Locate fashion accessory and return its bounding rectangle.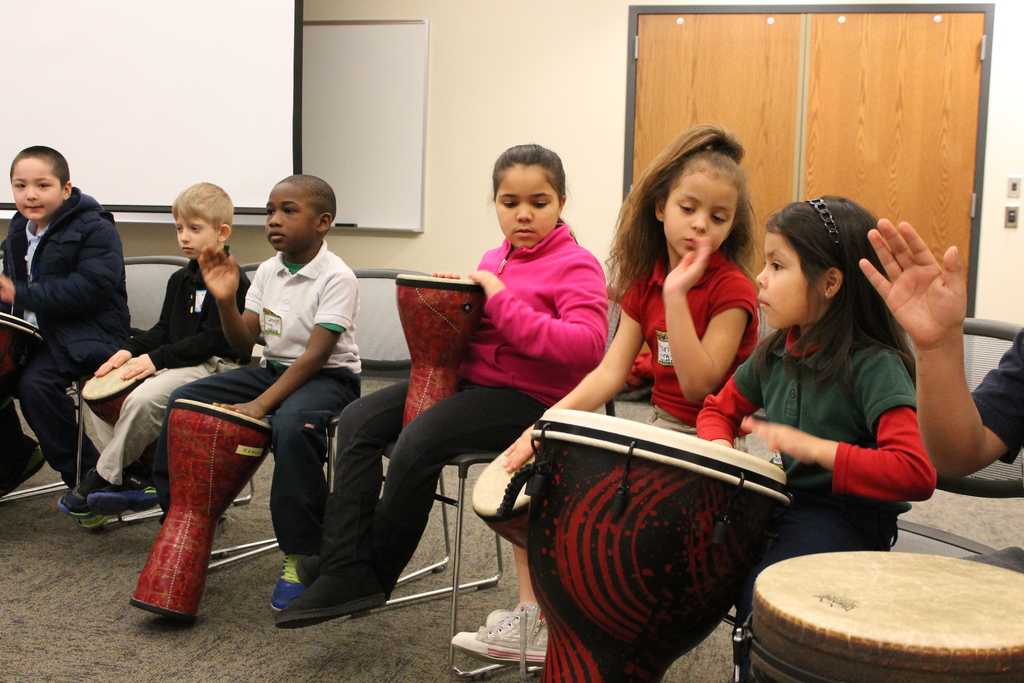
bbox(450, 602, 548, 662).
